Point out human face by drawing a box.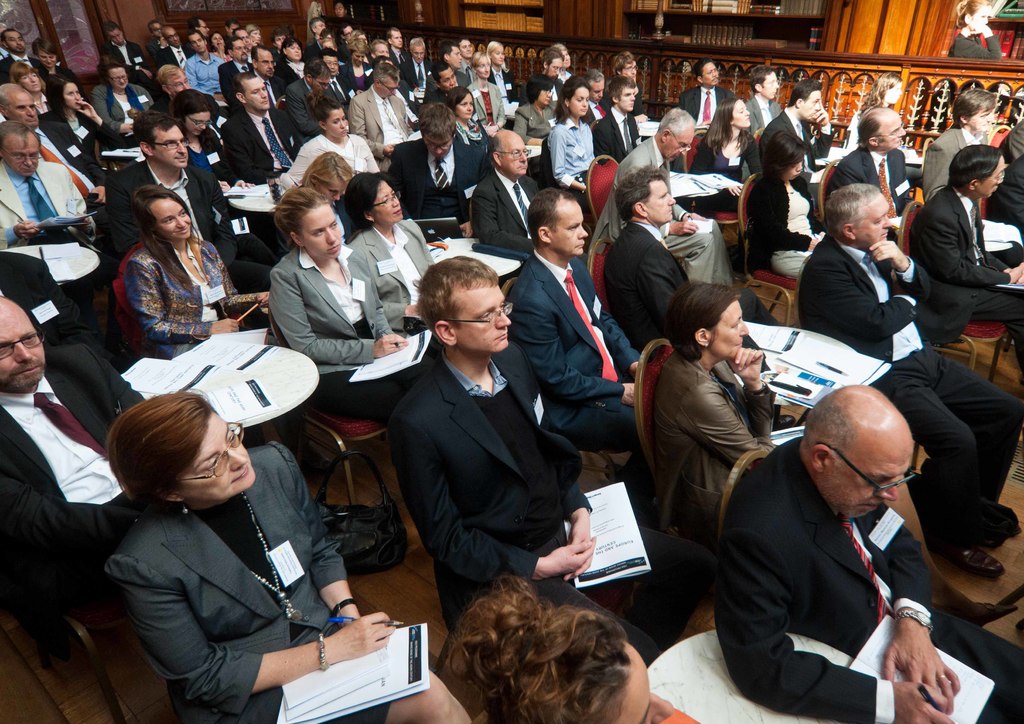
region(412, 45, 423, 61).
